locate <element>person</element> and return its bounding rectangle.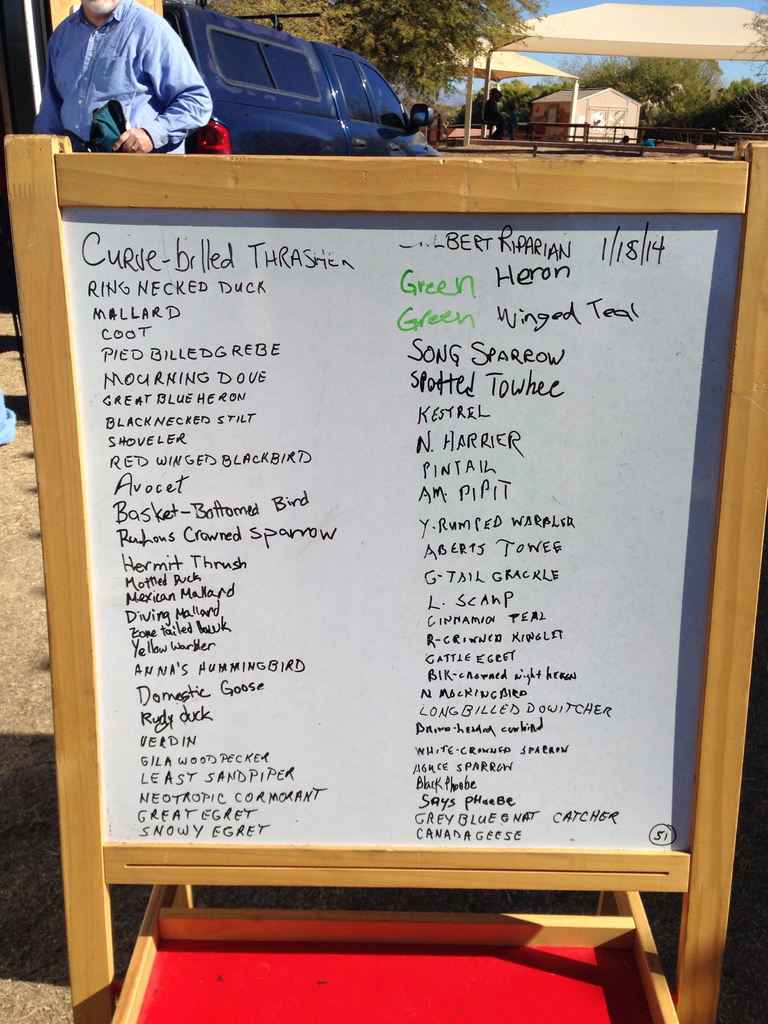
left=481, top=87, right=506, bottom=138.
